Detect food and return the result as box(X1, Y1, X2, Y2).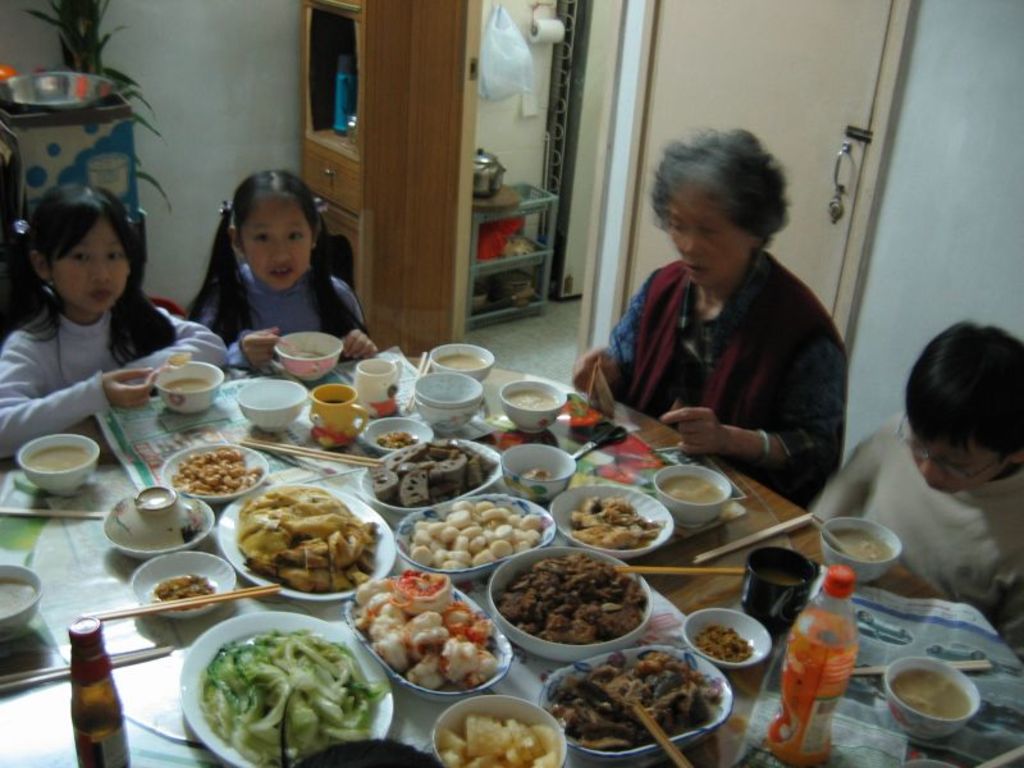
box(689, 618, 756, 666).
